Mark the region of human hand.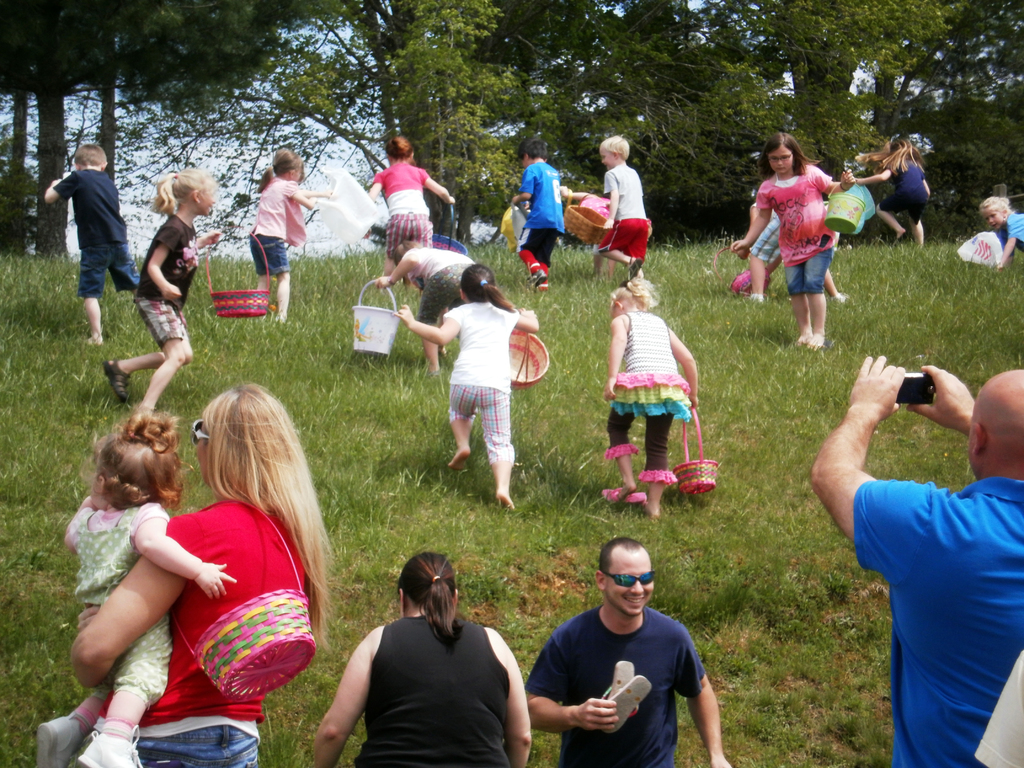
Region: 374, 274, 394, 292.
